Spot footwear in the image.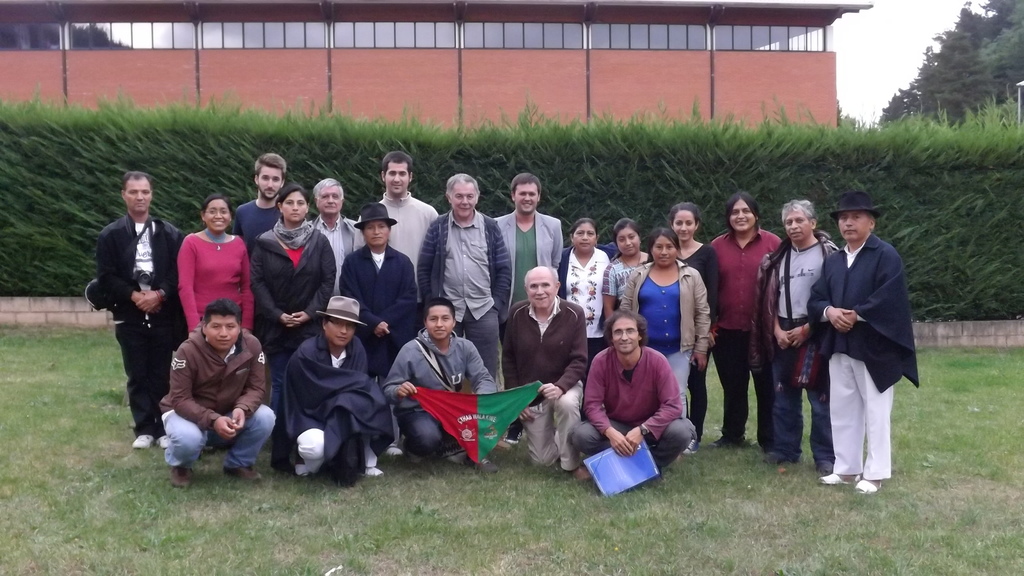
footwear found at pyautogui.locateOnScreen(476, 457, 497, 474).
